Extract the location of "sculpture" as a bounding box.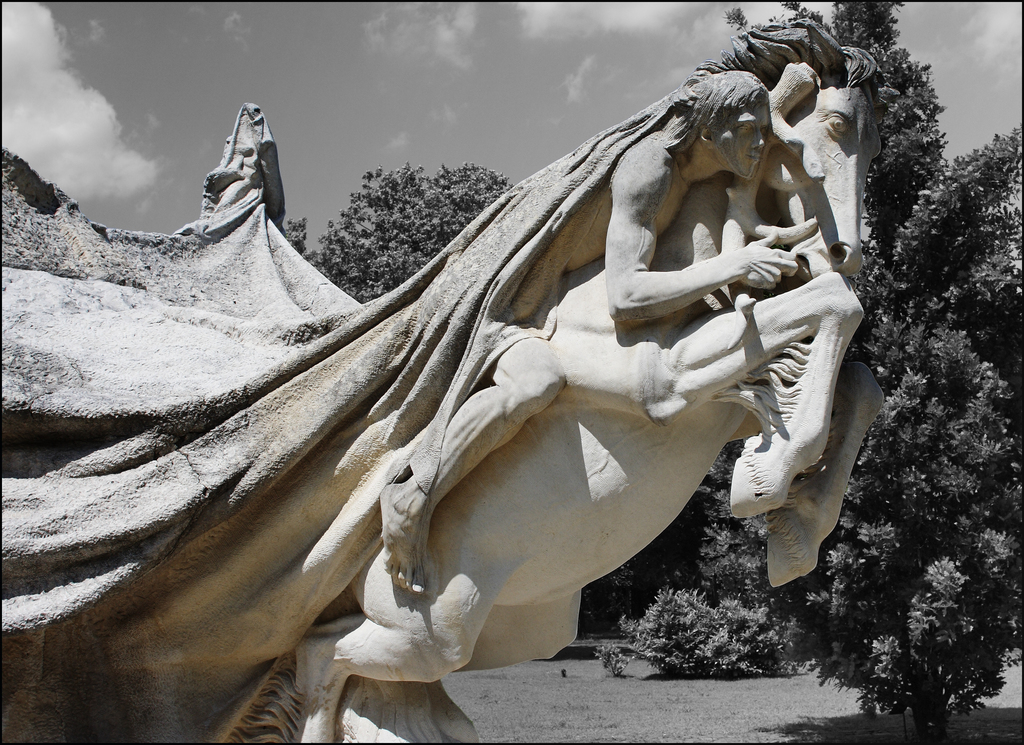
crop(12, 26, 916, 727).
